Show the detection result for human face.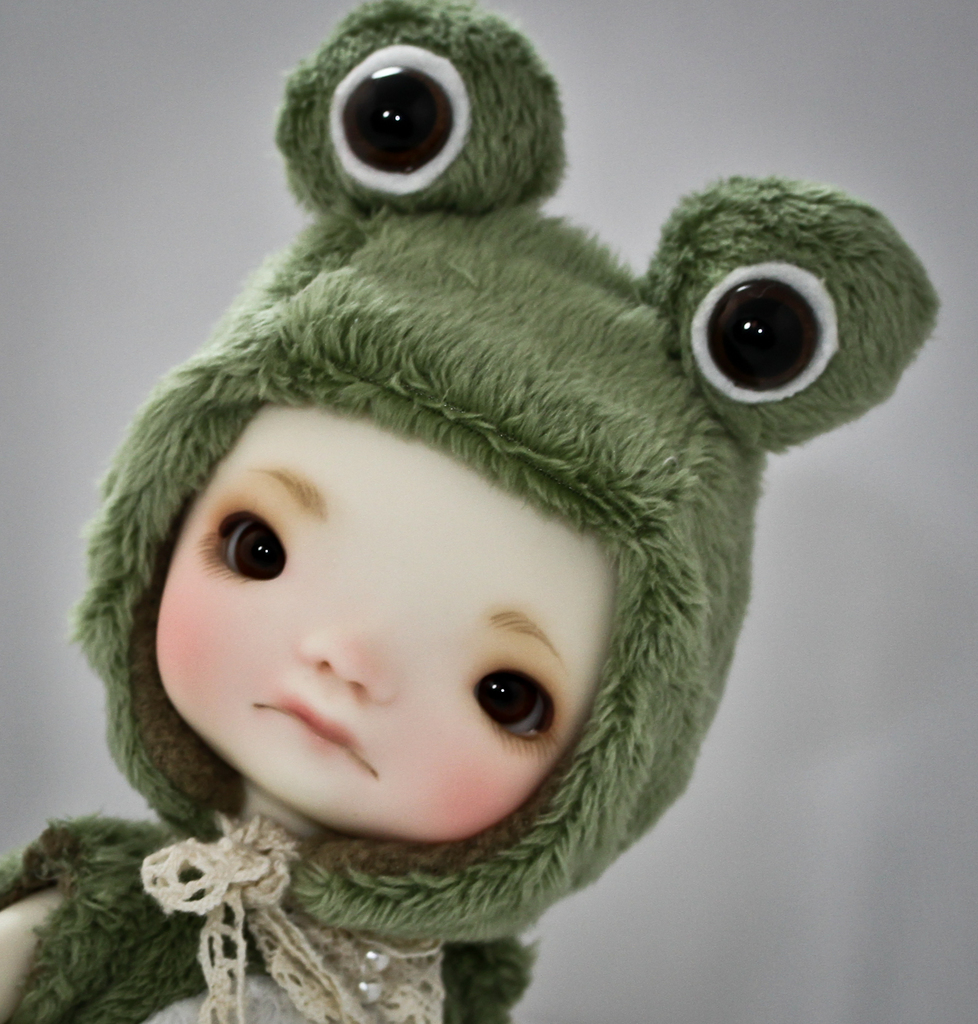
x1=140 y1=398 x2=618 y2=851.
